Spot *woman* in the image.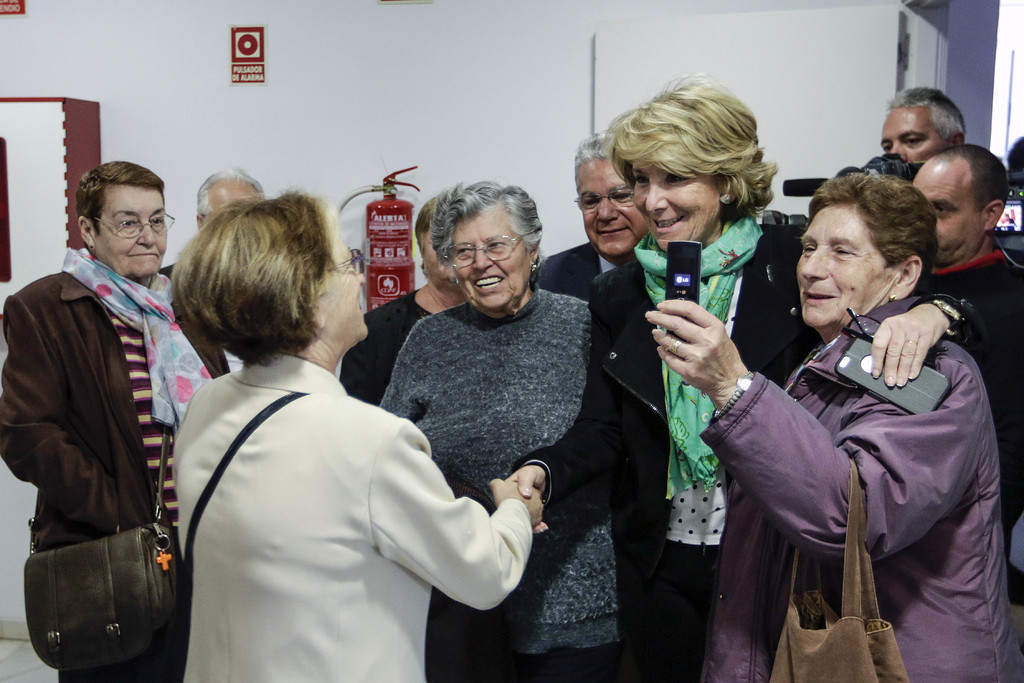
*woman* found at x1=505 y1=73 x2=990 y2=682.
